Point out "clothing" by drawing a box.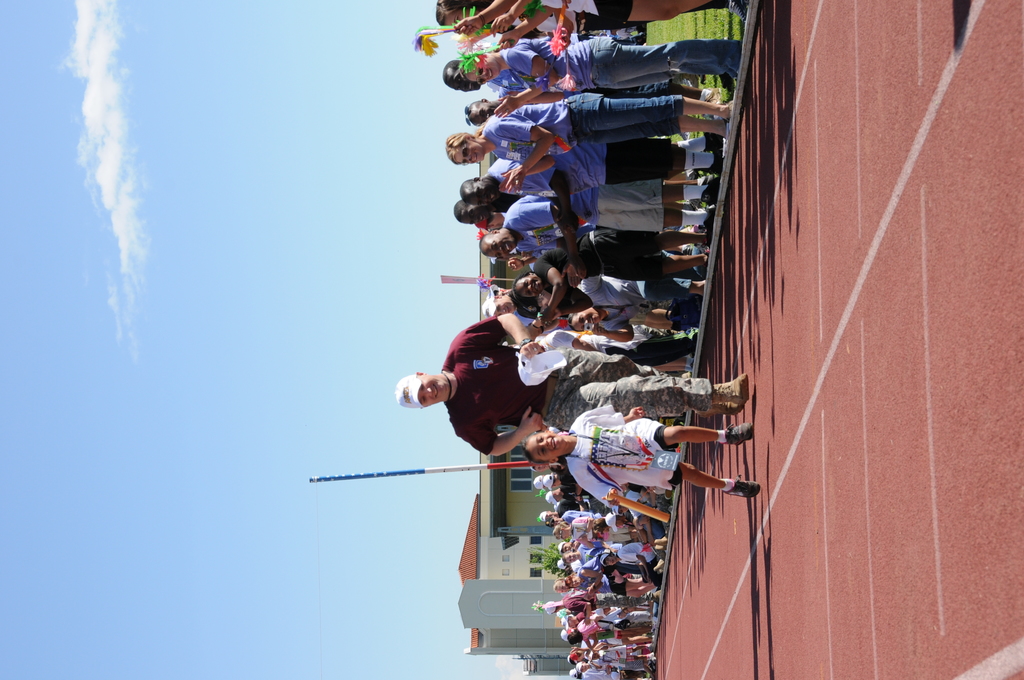
484:137:671:200.
